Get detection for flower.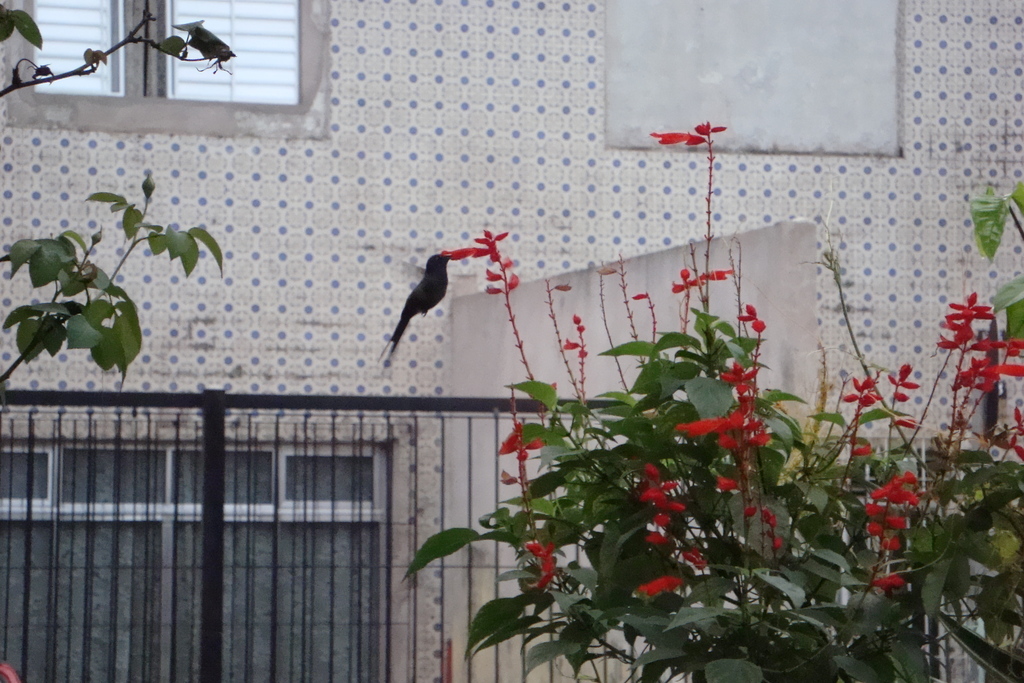
Detection: x1=664, y1=502, x2=686, y2=511.
